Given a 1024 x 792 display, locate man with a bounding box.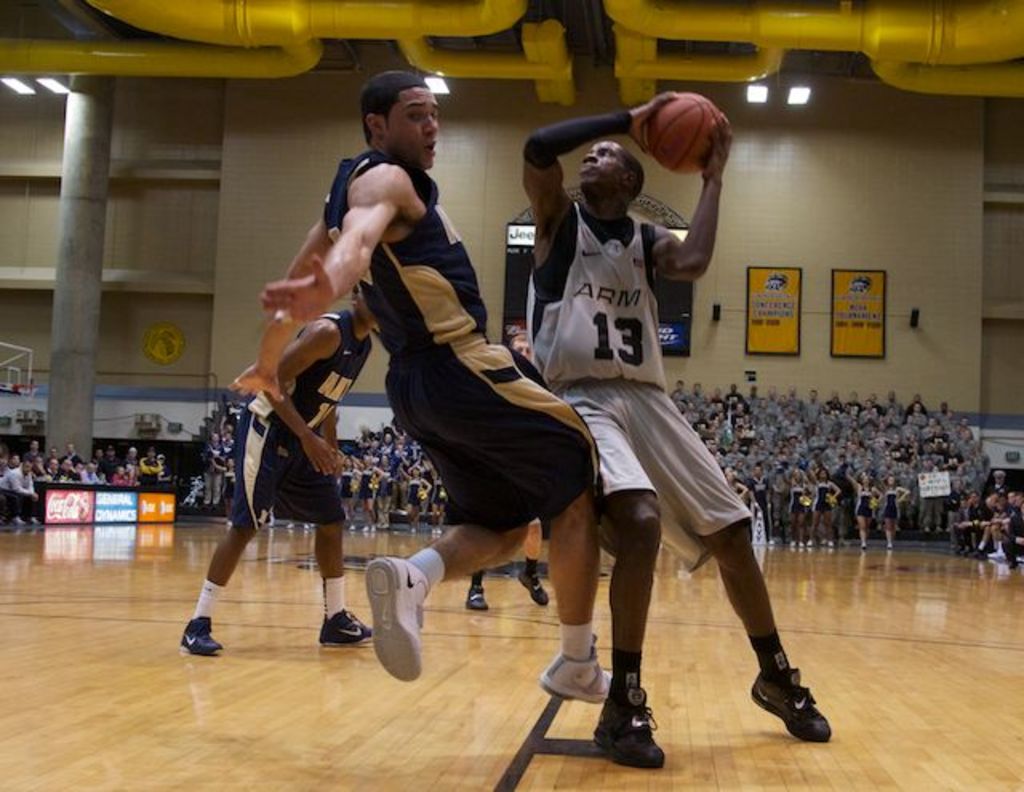
Located: 178:285:379:656.
